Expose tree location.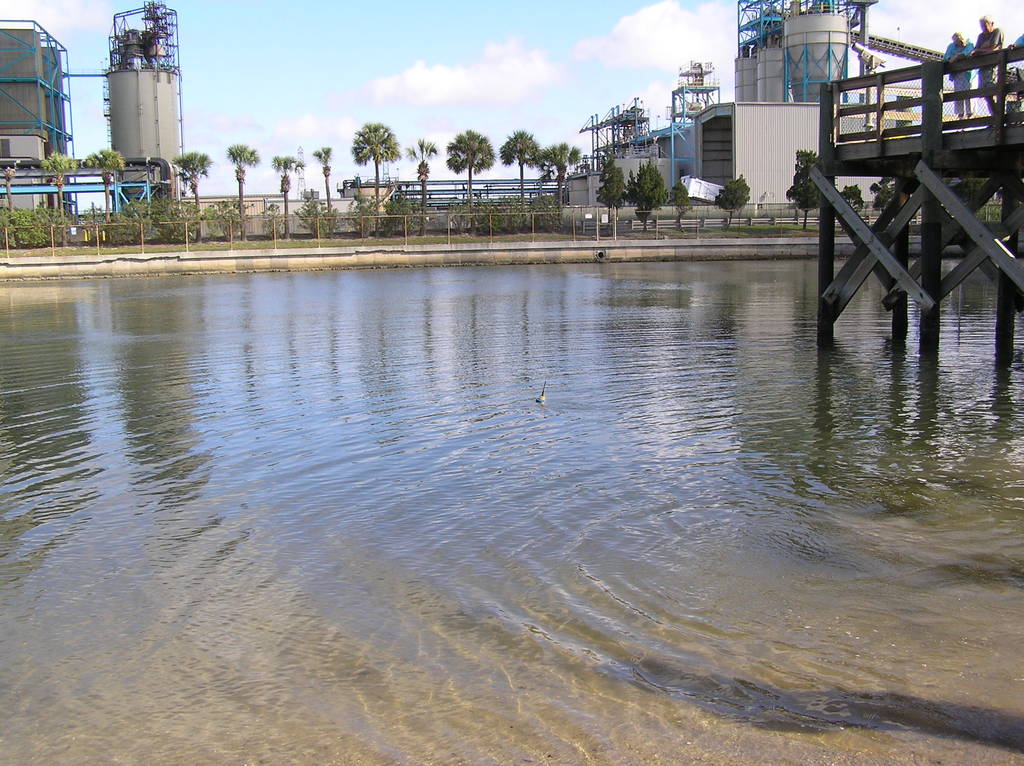
Exposed at (x1=789, y1=156, x2=828, y2=246).
